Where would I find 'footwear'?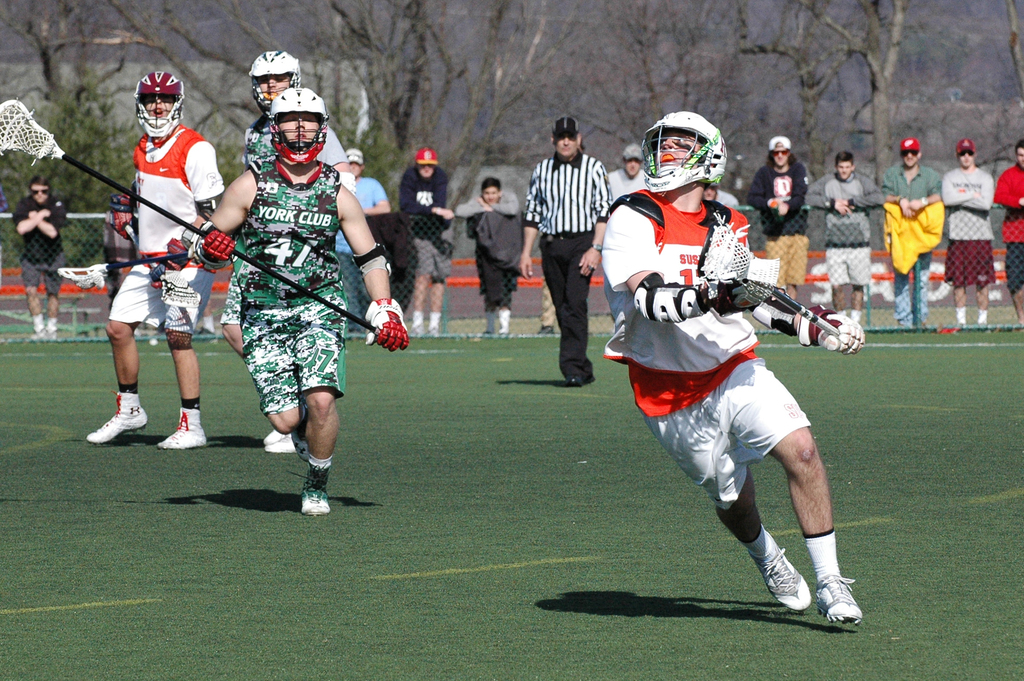
At box=[268, 432, 298, 458].
